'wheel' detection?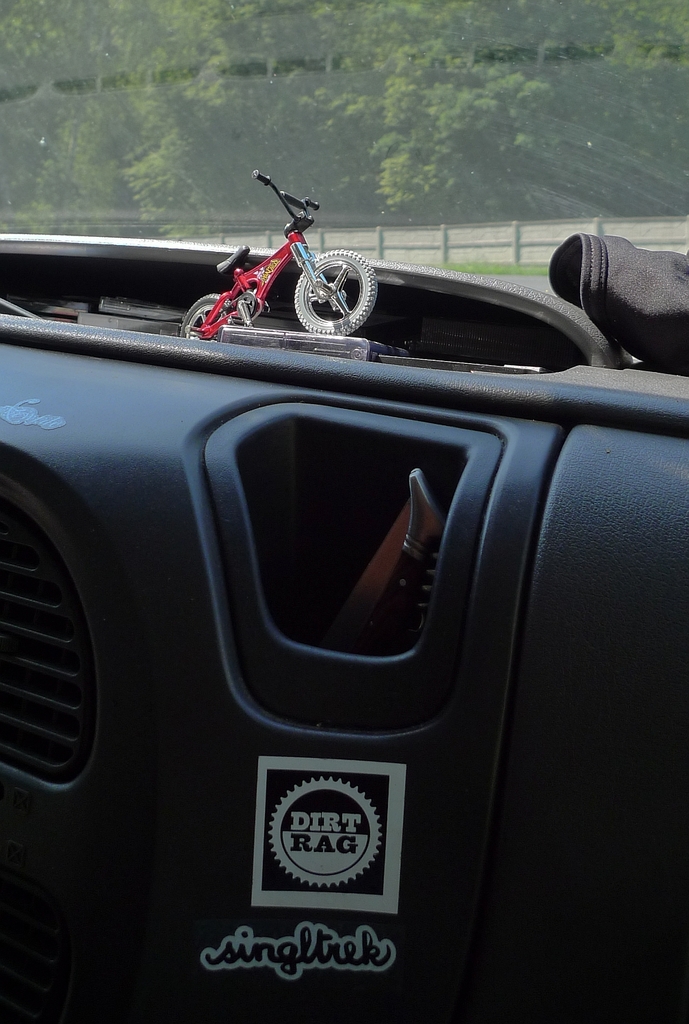
(left=289, top=245, right=381, bottom=339)
